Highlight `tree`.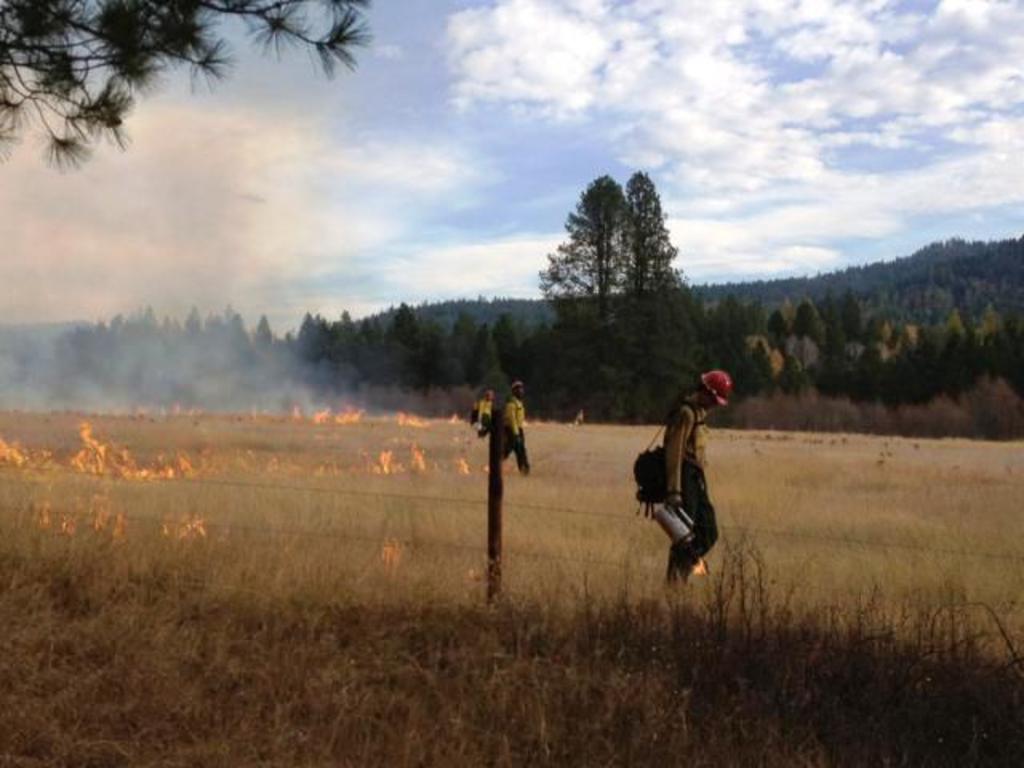
Highlighted region: [531,163,710,434].
